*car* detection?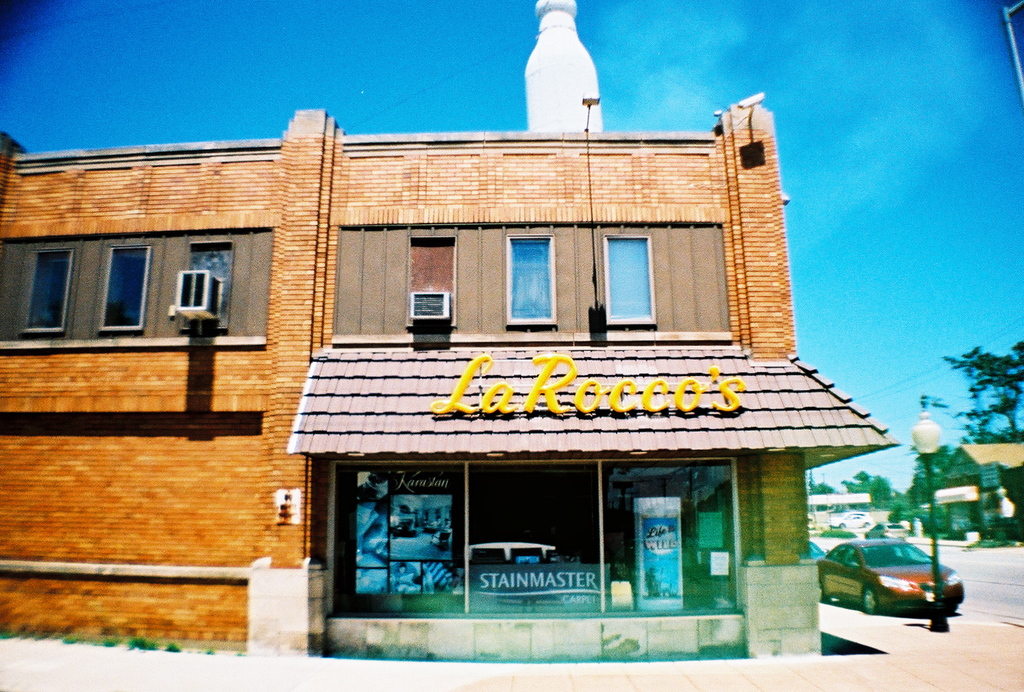
Rect(822, 542, 983, 634)
